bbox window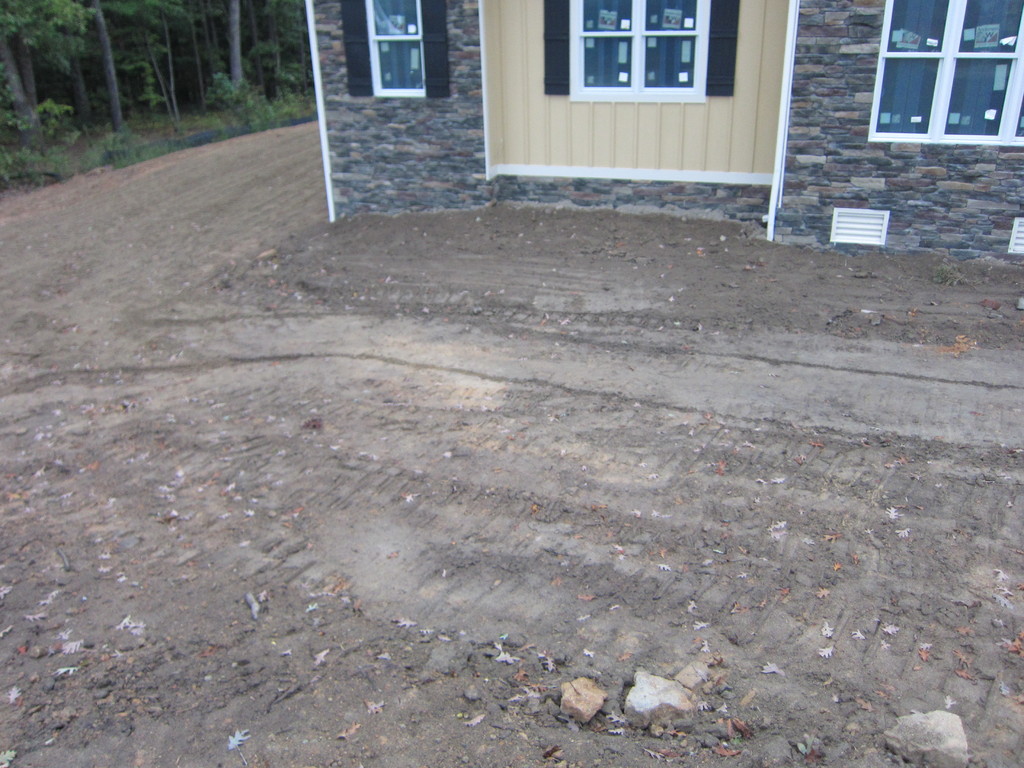
crop(342, 0, 453, 97)
